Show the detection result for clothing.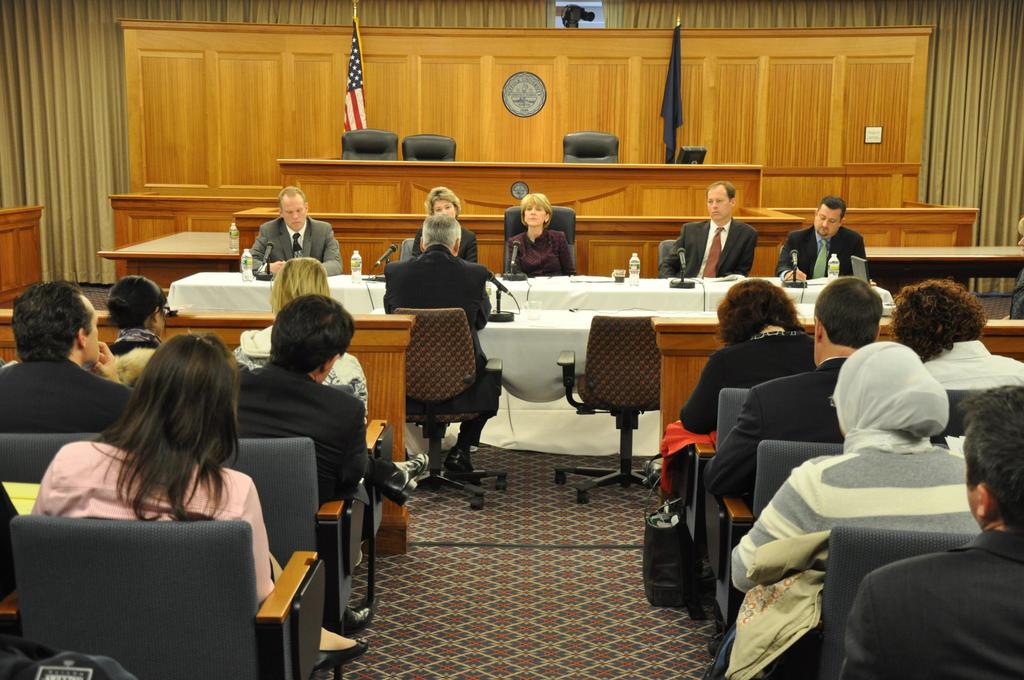
(666,320,817,497).
